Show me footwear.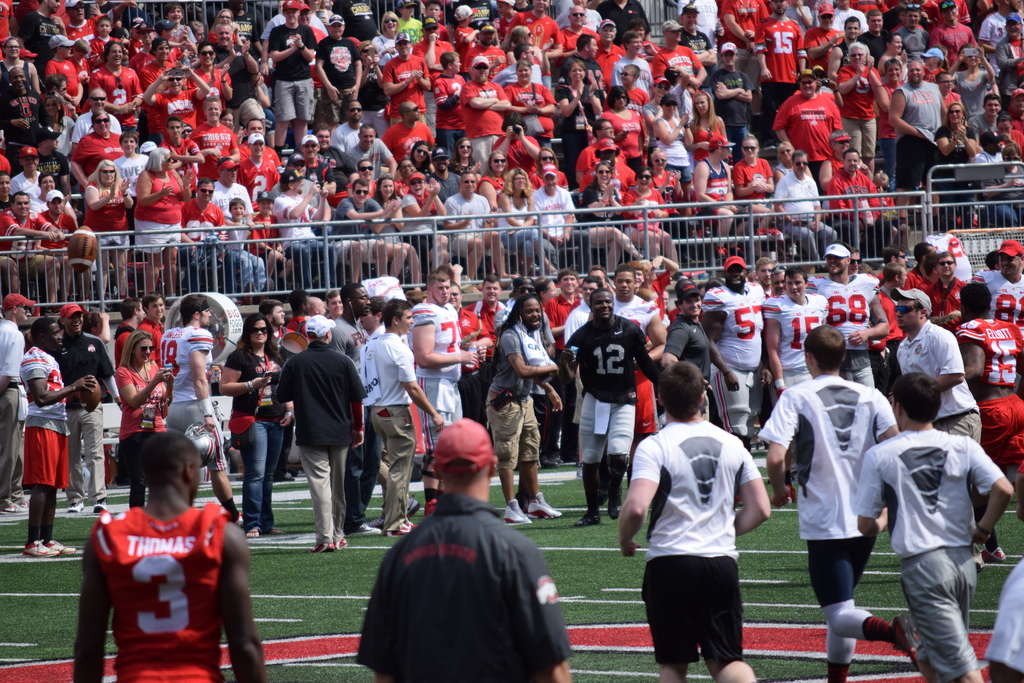
footwear is here: left=548, top=447, right=563, bottom=467.
